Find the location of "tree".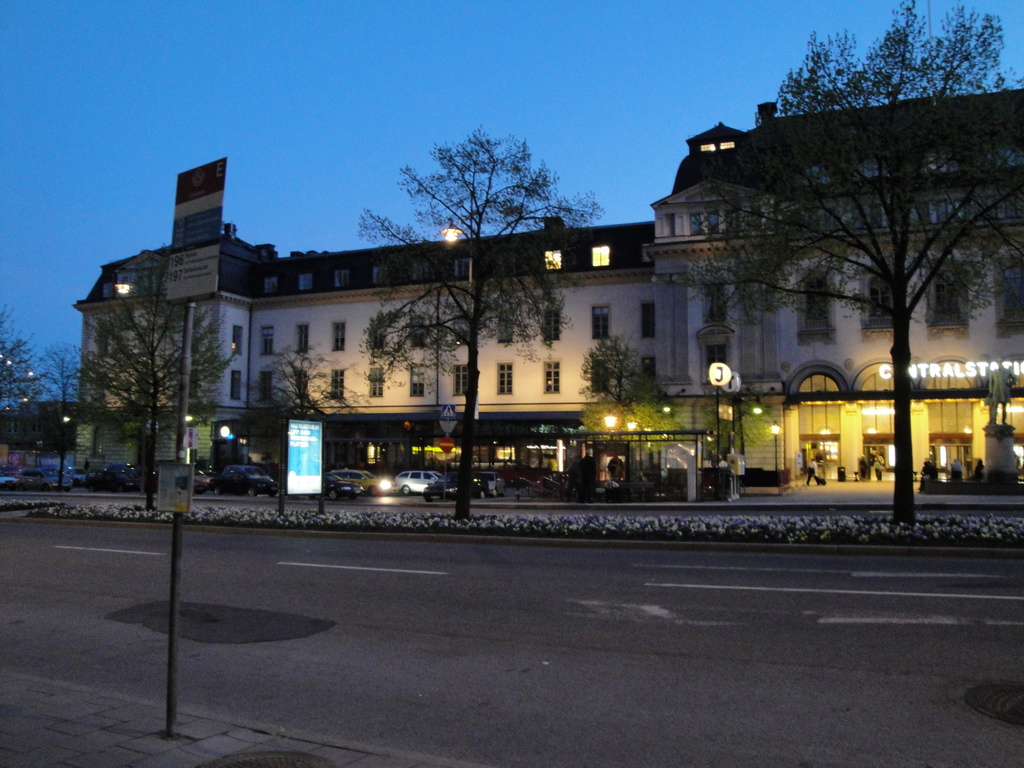
Location: {"x1": 575, "y1": 328, "x2": 694, "y2": 502}.
